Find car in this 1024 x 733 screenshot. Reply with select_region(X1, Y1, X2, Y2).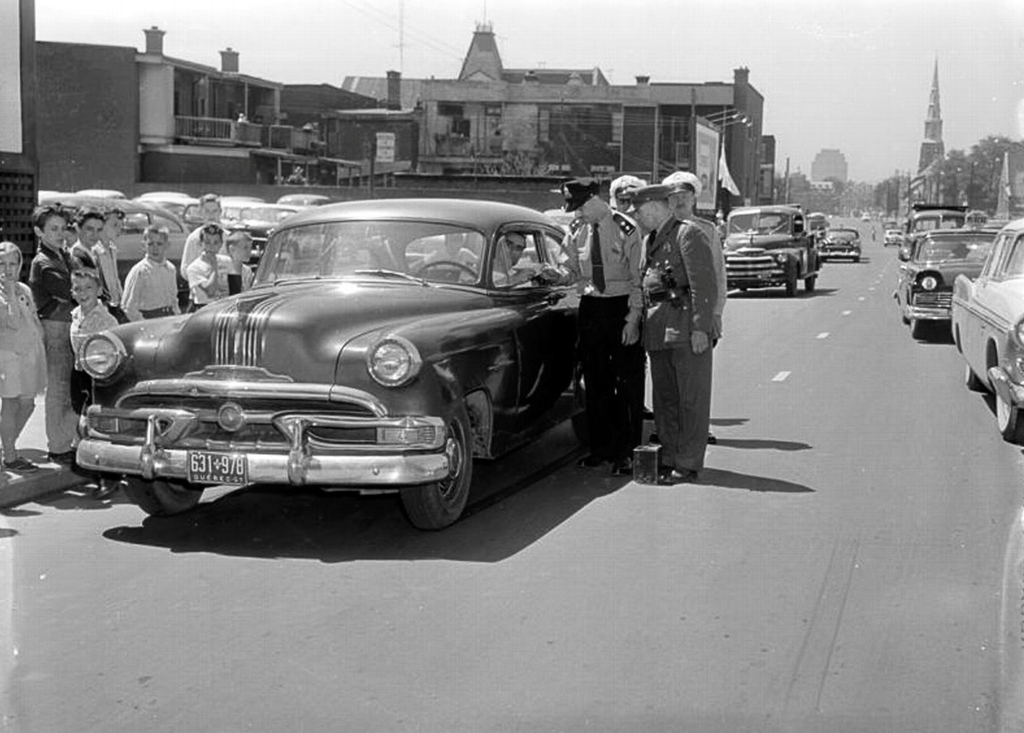
select_region(862, 212, 870, 224).
